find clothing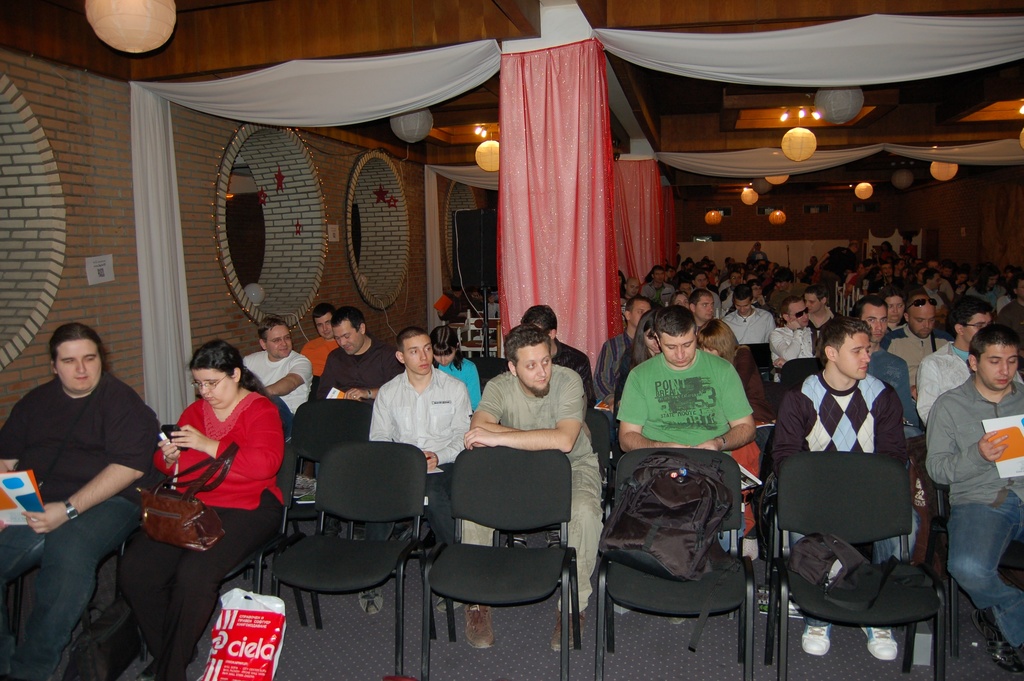
[x1=766, y1=357, x2=909, y2=568]
